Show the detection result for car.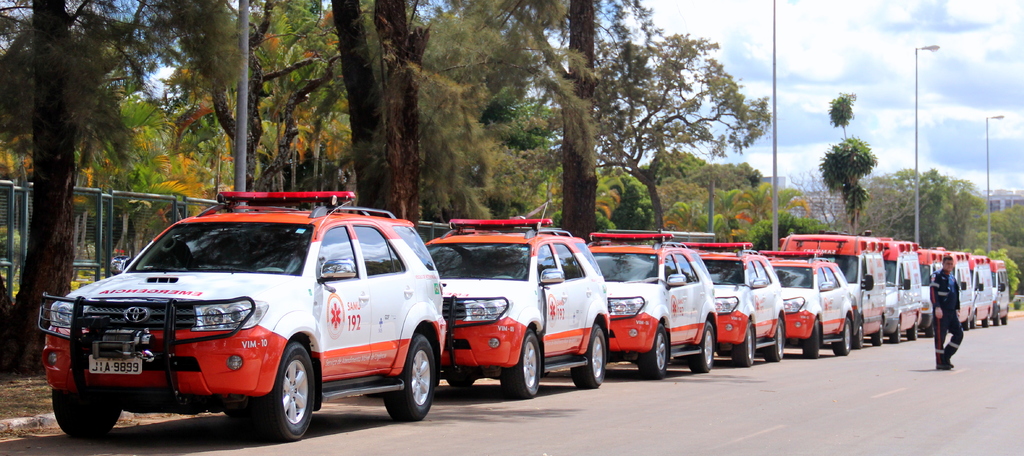
select_region(424, 223, 618, 399).
